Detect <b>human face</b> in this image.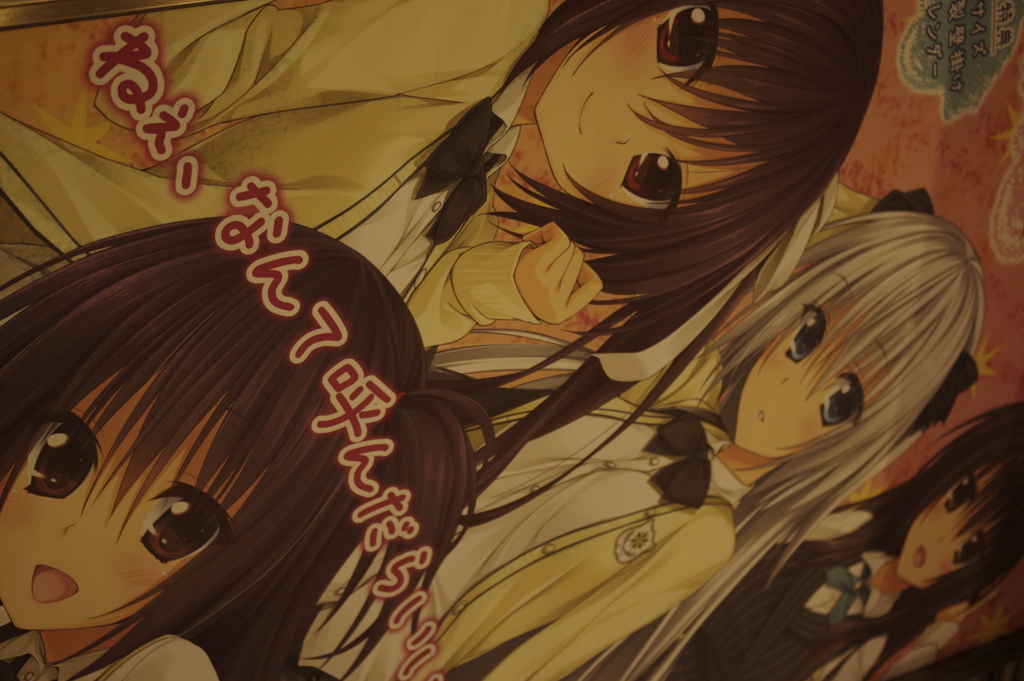
Detection: 0 364 280 630.
